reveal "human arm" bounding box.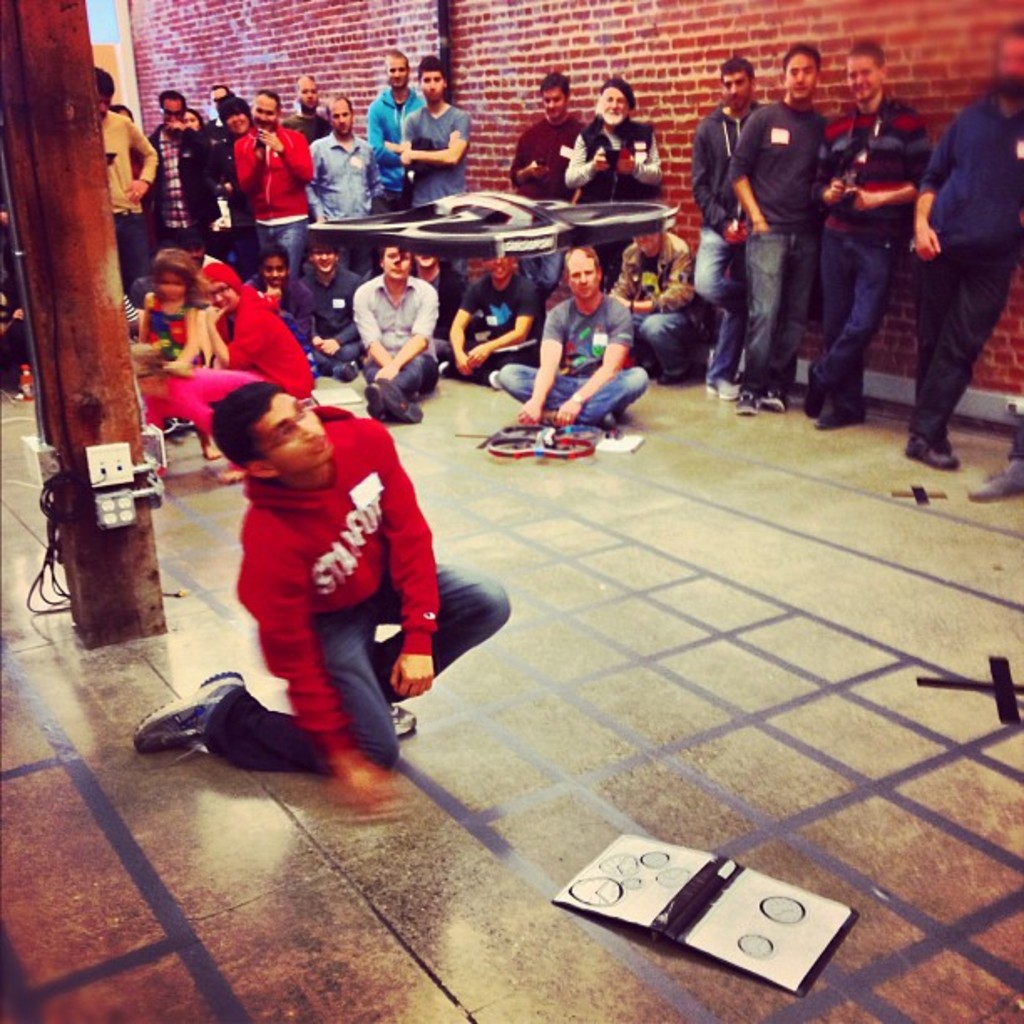
Revealed: rect(852, 117, 937, 206).
